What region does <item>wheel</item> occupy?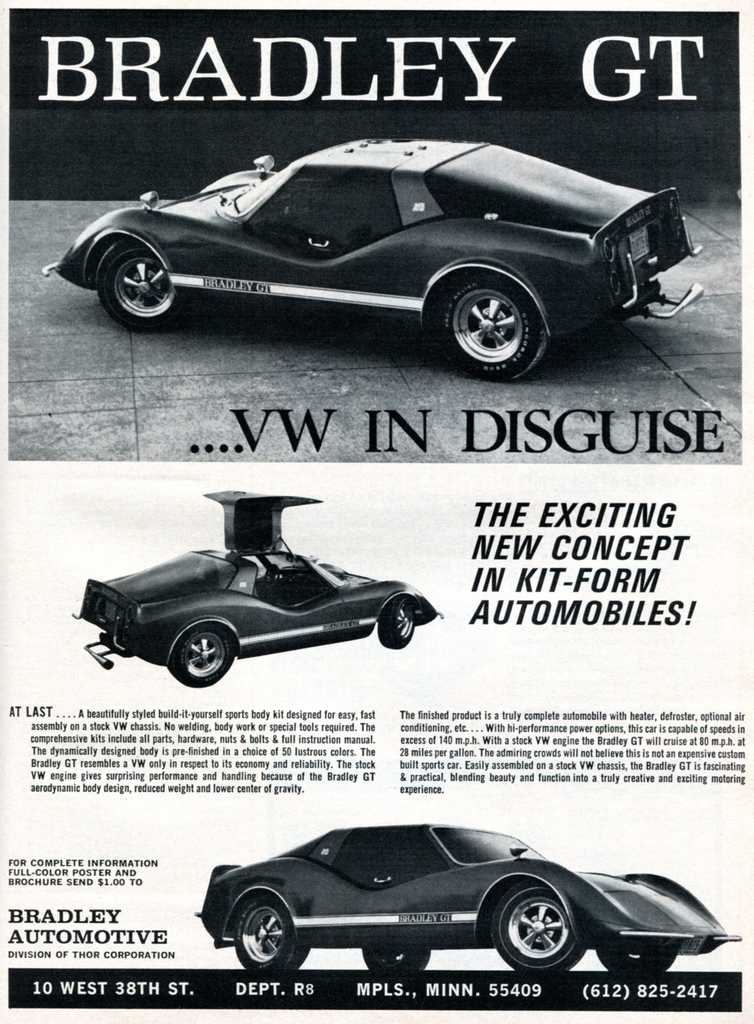
374 602 417 644.
